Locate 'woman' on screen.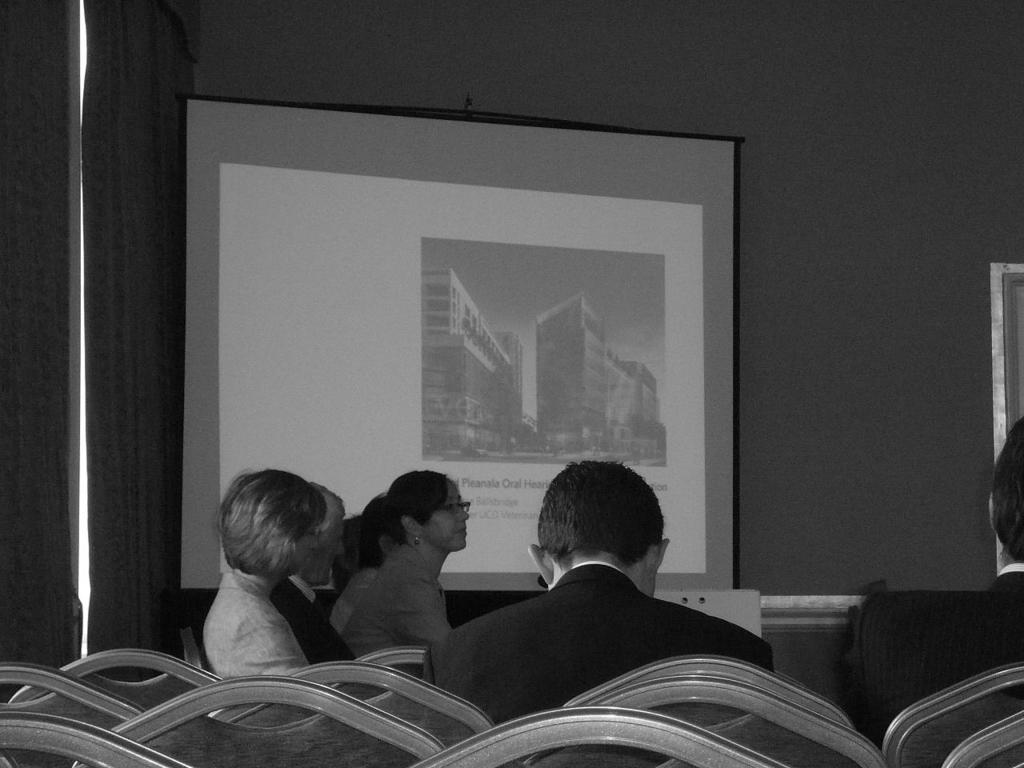
On screen at 198, 462, 338, 678.
